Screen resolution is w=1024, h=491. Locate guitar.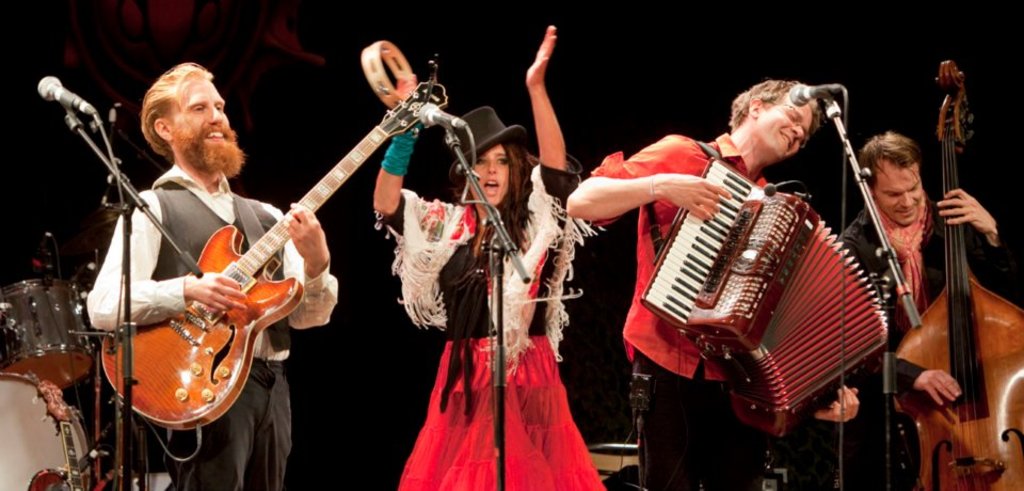
<bbox>85, 69, 486, 431</bbox>.
